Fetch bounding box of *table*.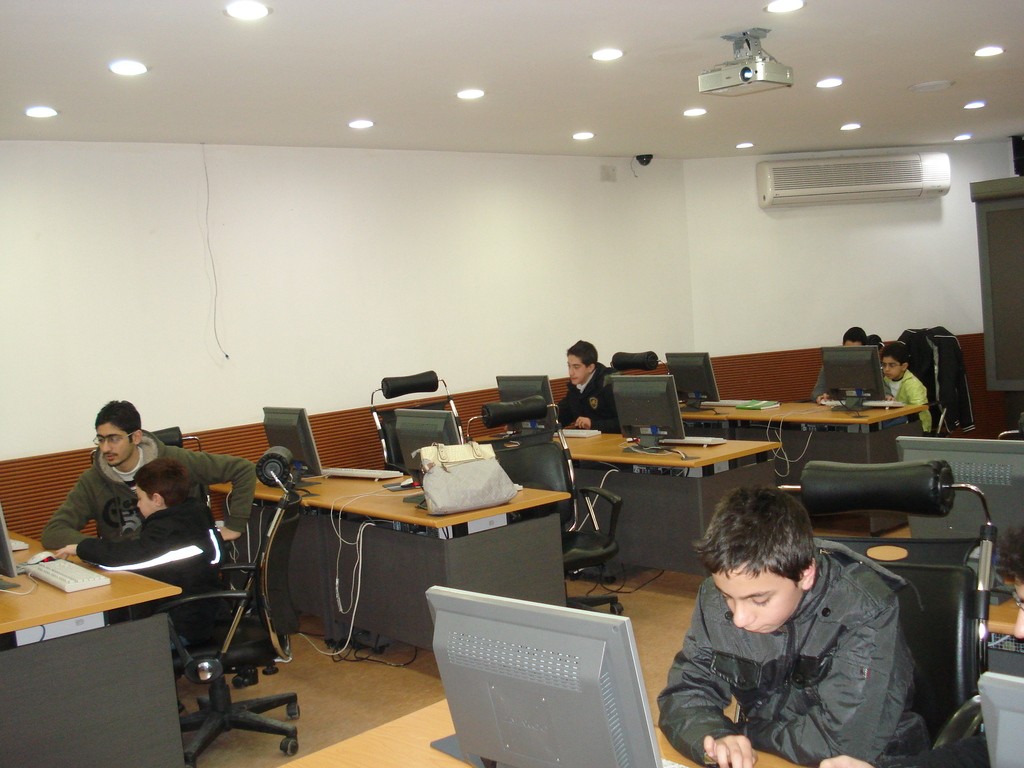
Bbox: rect(678, 397, 928, 535).
